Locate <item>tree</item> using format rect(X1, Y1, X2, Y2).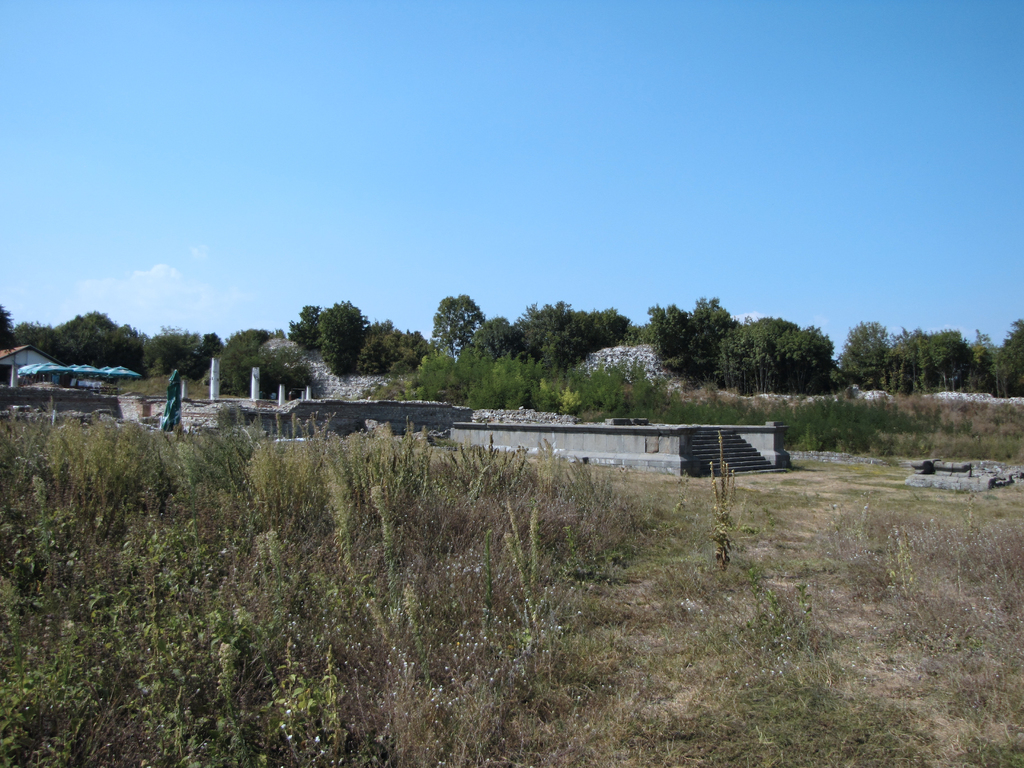
rect(446, 317, 511, 420).
